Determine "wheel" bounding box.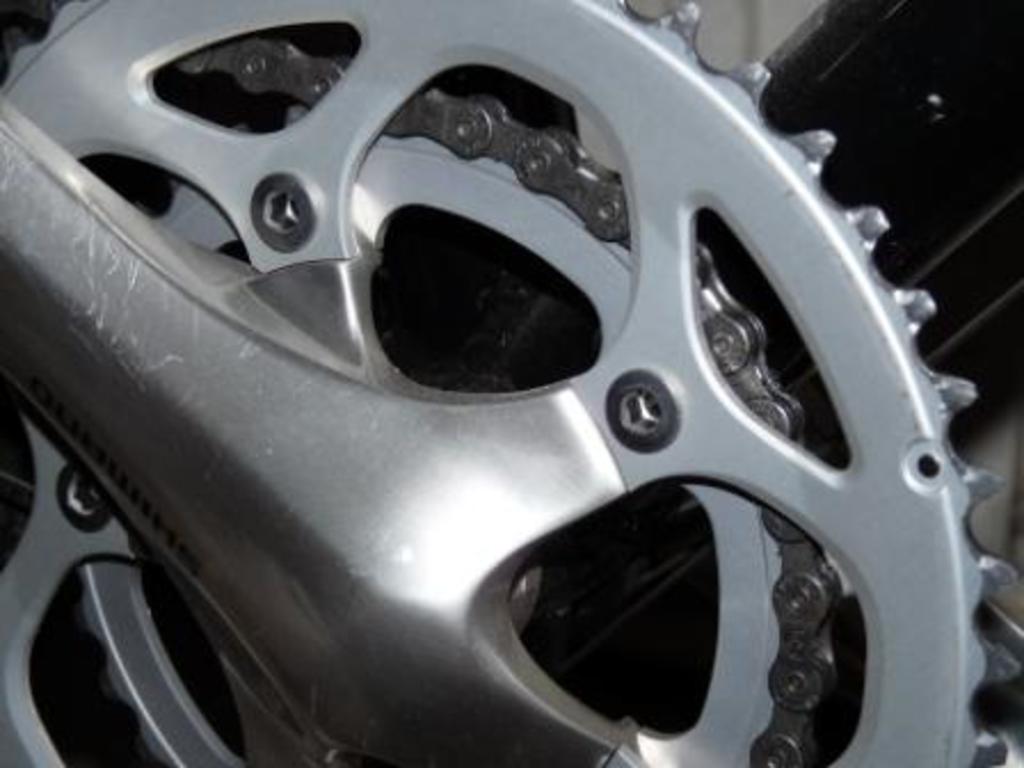
Determined: pyautogui.locateOnScreen(0, 0, 1022, 766).
